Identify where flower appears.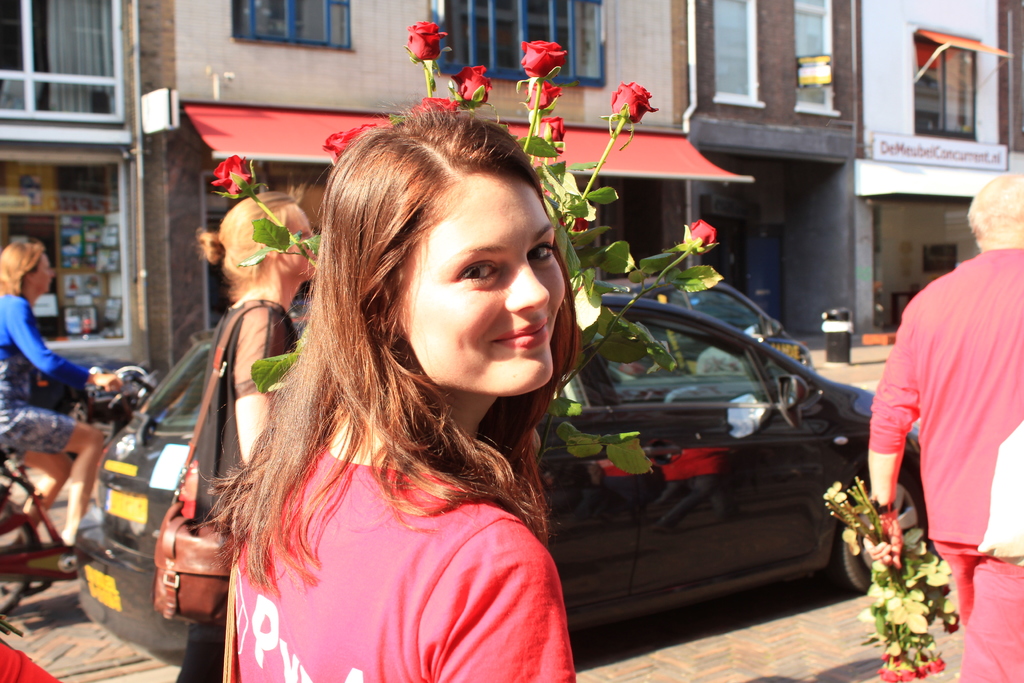
Appears at locate(525, 108, 570, 152).
